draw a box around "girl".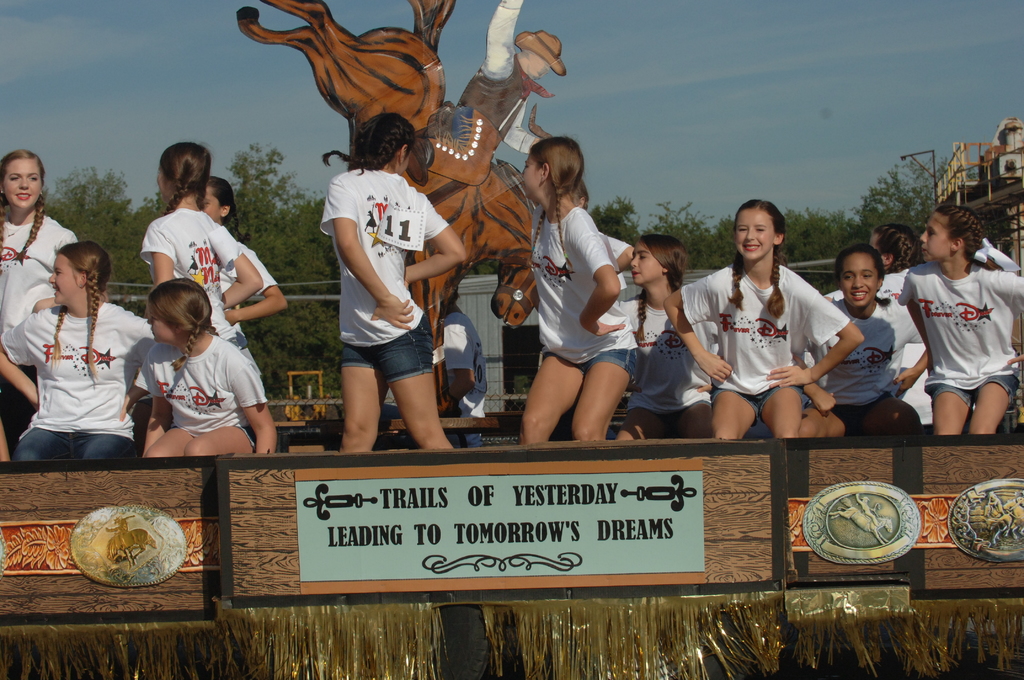
<bbox>139, 140, 268, 355</bbox>.
